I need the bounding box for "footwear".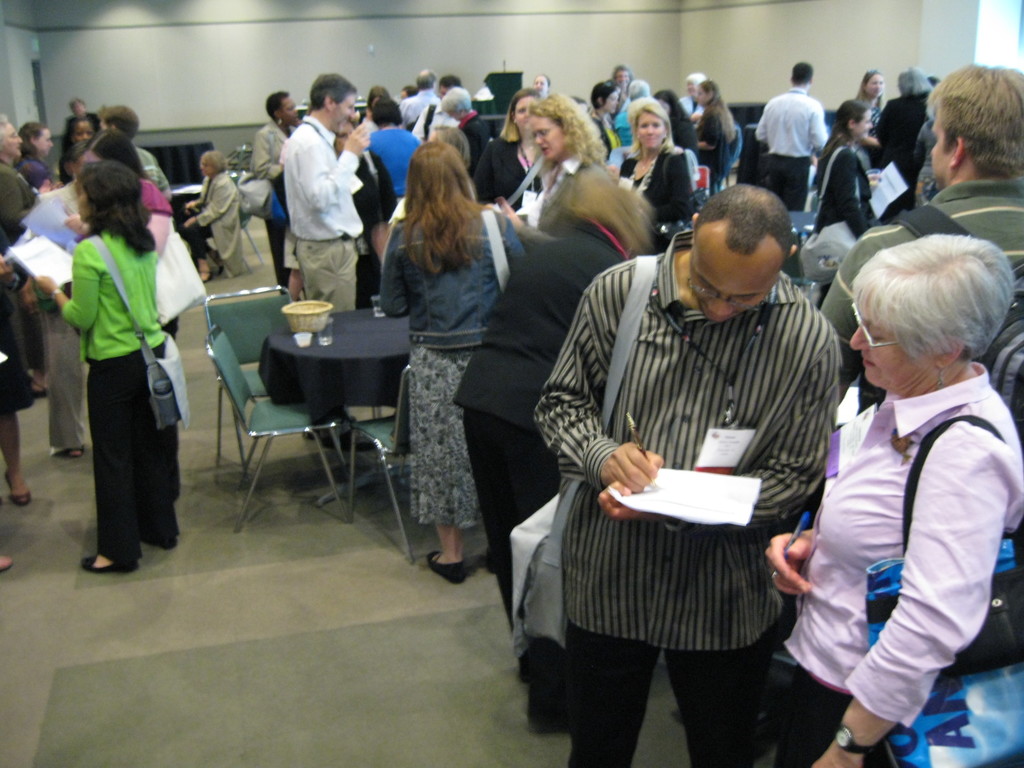
Here it is: <region>218, 249, 225, 273</region>.
